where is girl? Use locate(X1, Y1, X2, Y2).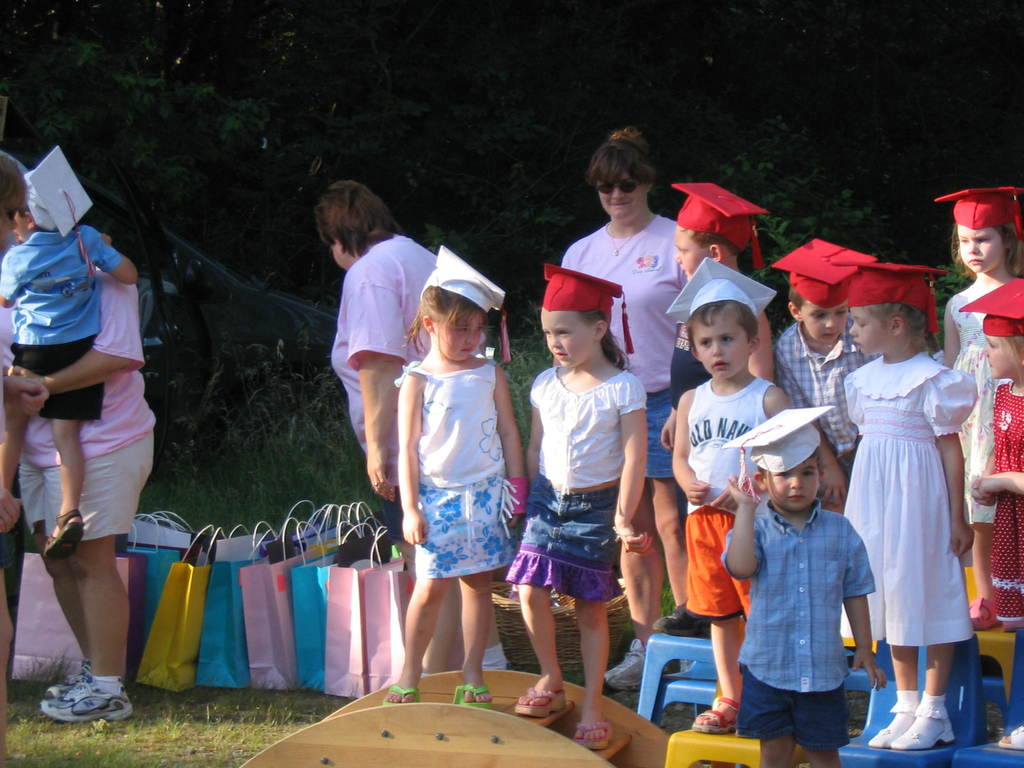
locate(383, 244, 522, 707).
